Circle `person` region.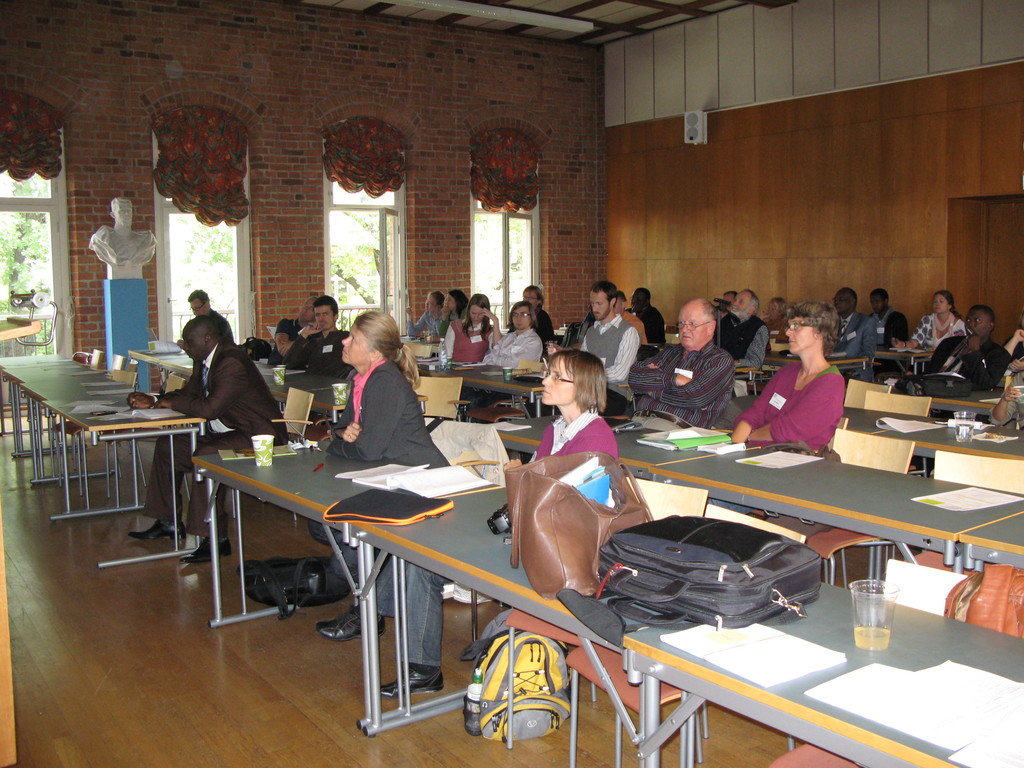
Region: (504,353,622,472).
